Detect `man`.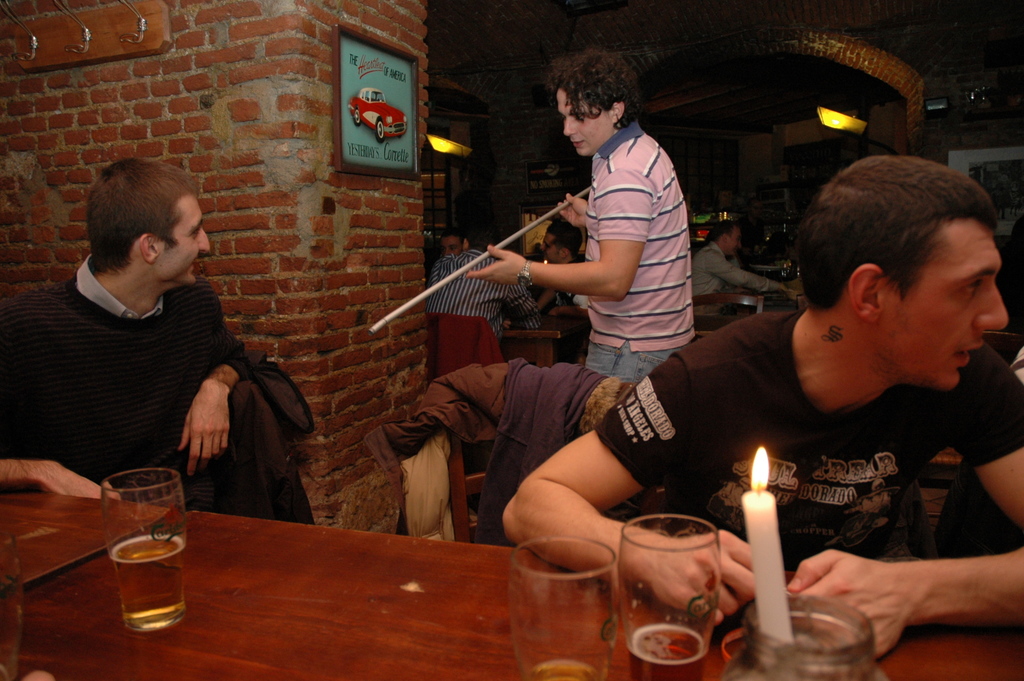
Detected at [458,52,701,385].
